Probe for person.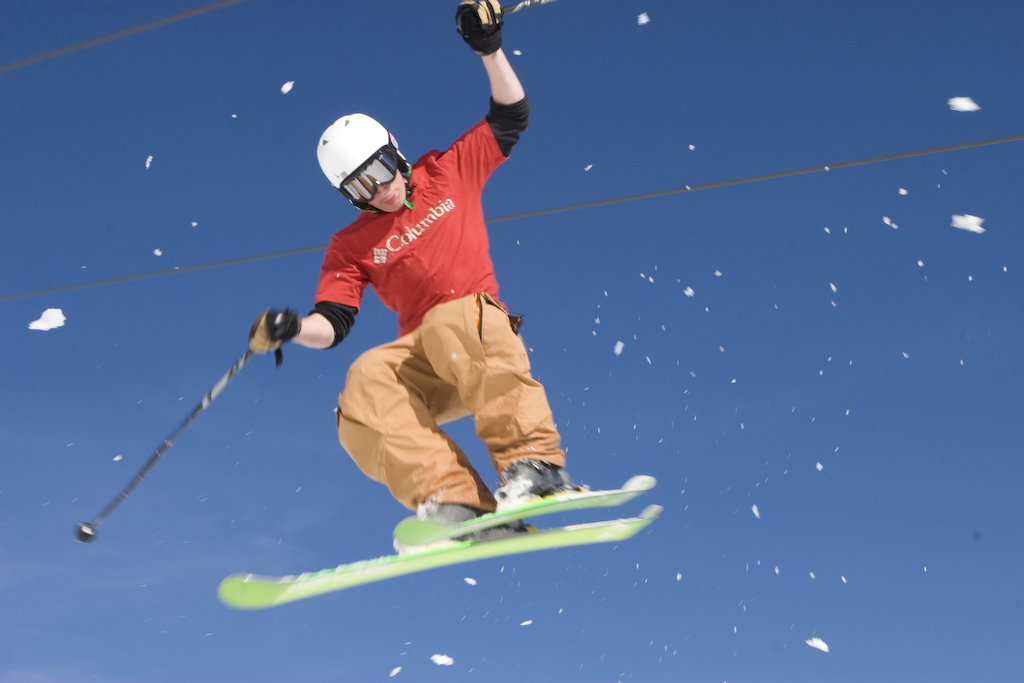
Probe result: [left=244, top=0, right=571, bottom=558].
